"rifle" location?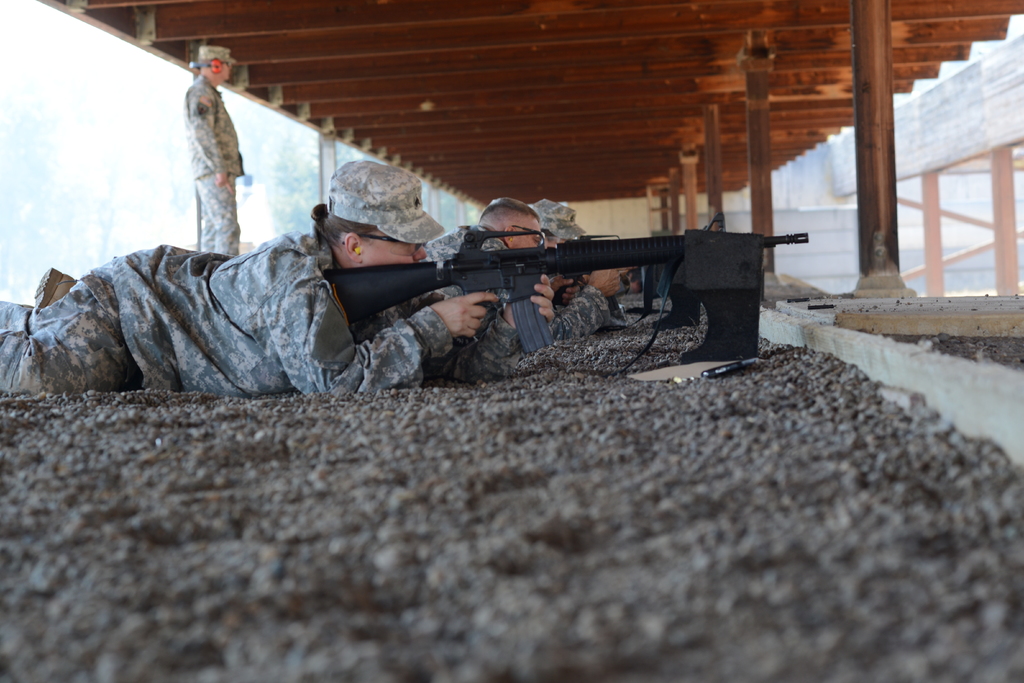
319/229/809/358
